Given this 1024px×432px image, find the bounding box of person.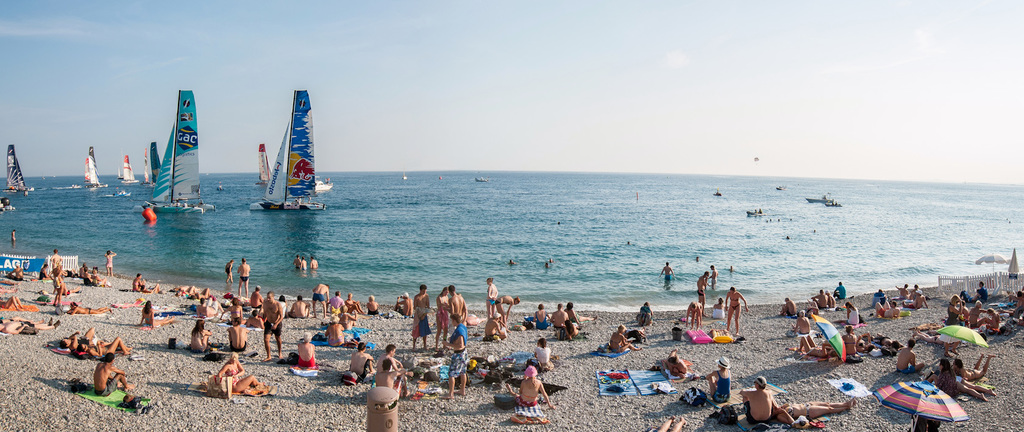
box=[295, 255, 301, 279].
